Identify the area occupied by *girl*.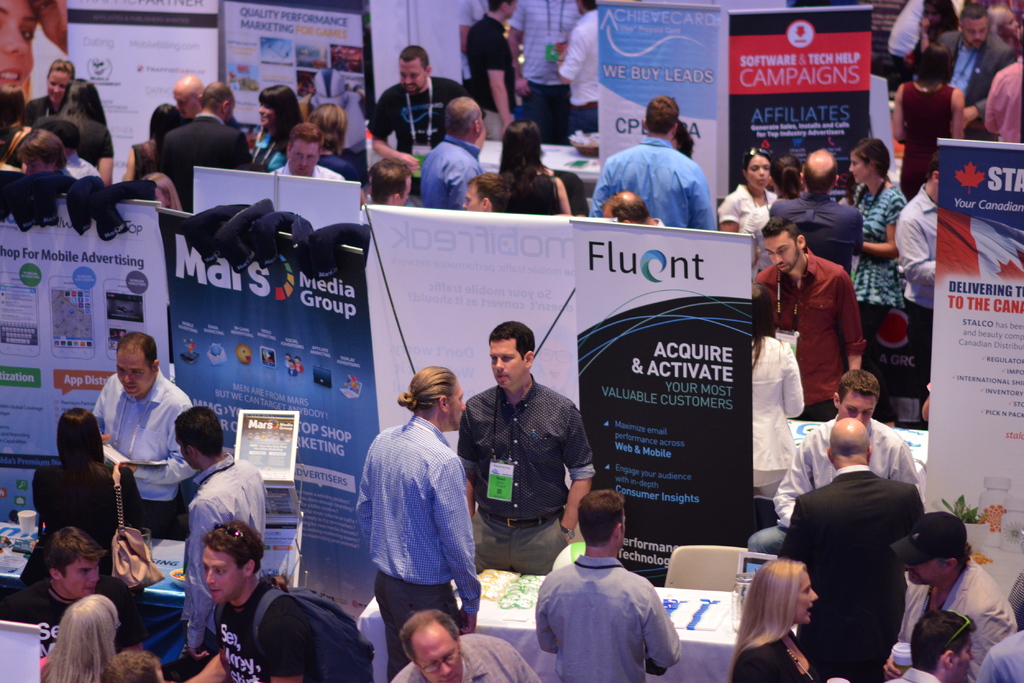
Area: region(841, 131, 900, 313).
